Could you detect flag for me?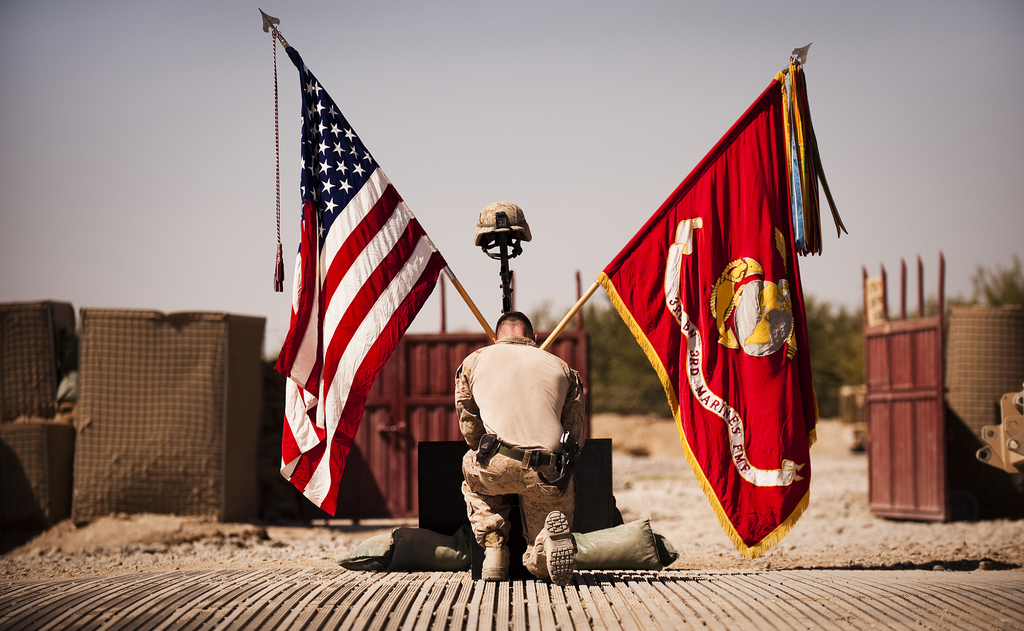
Detection result: bbox=(595, 50, 851, 573).
